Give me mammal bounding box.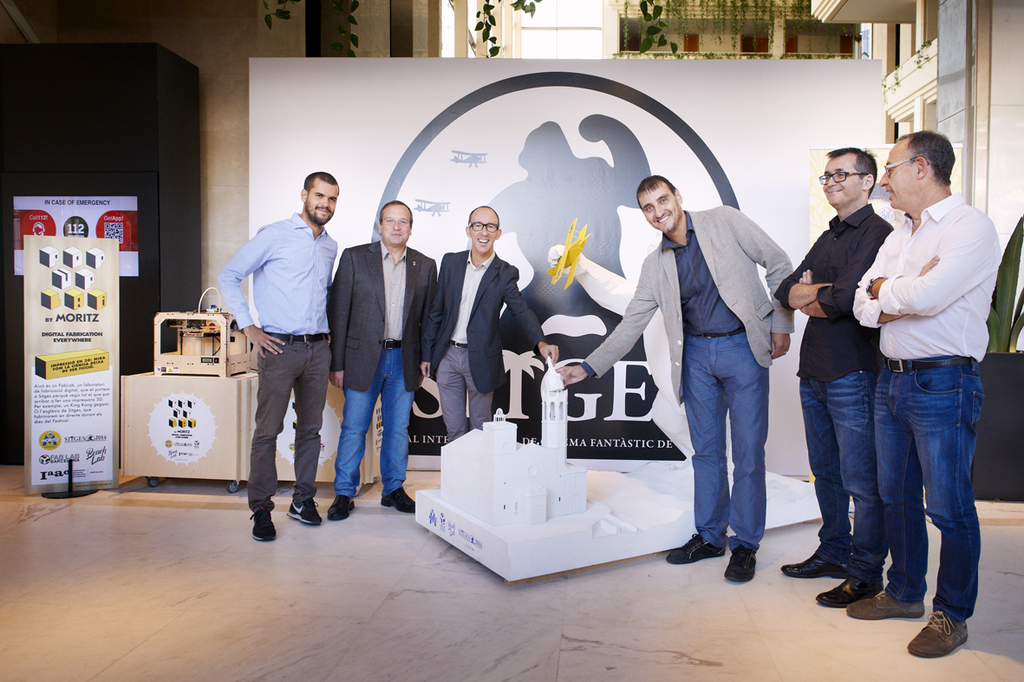
(218, 167, 339, 547).
